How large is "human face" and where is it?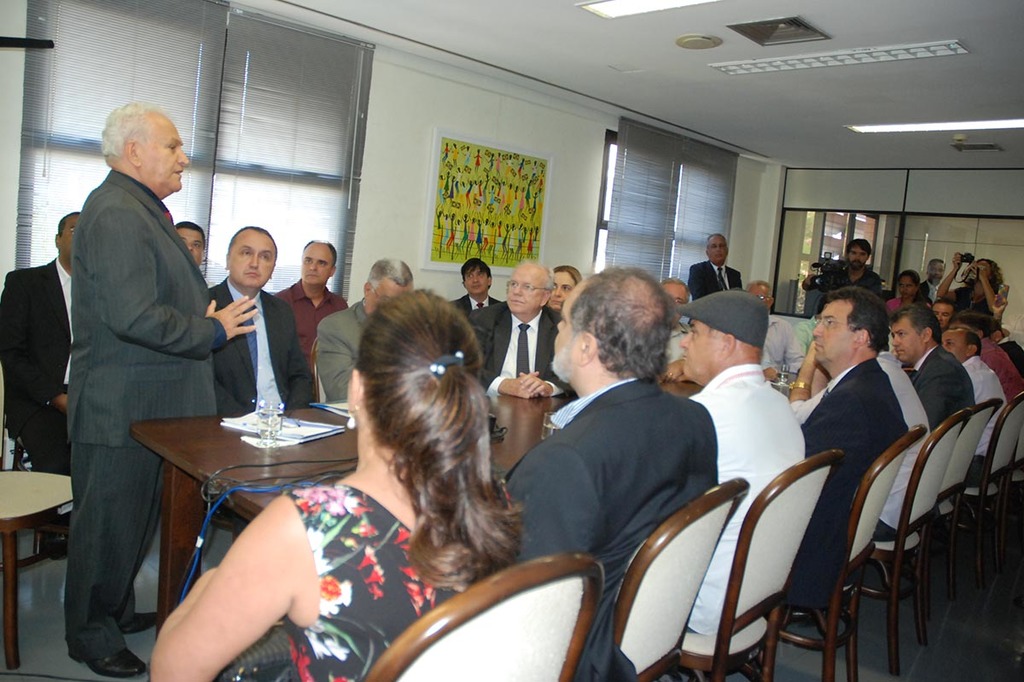
Bounding box: l=230, t=231, r=275, b=289.
